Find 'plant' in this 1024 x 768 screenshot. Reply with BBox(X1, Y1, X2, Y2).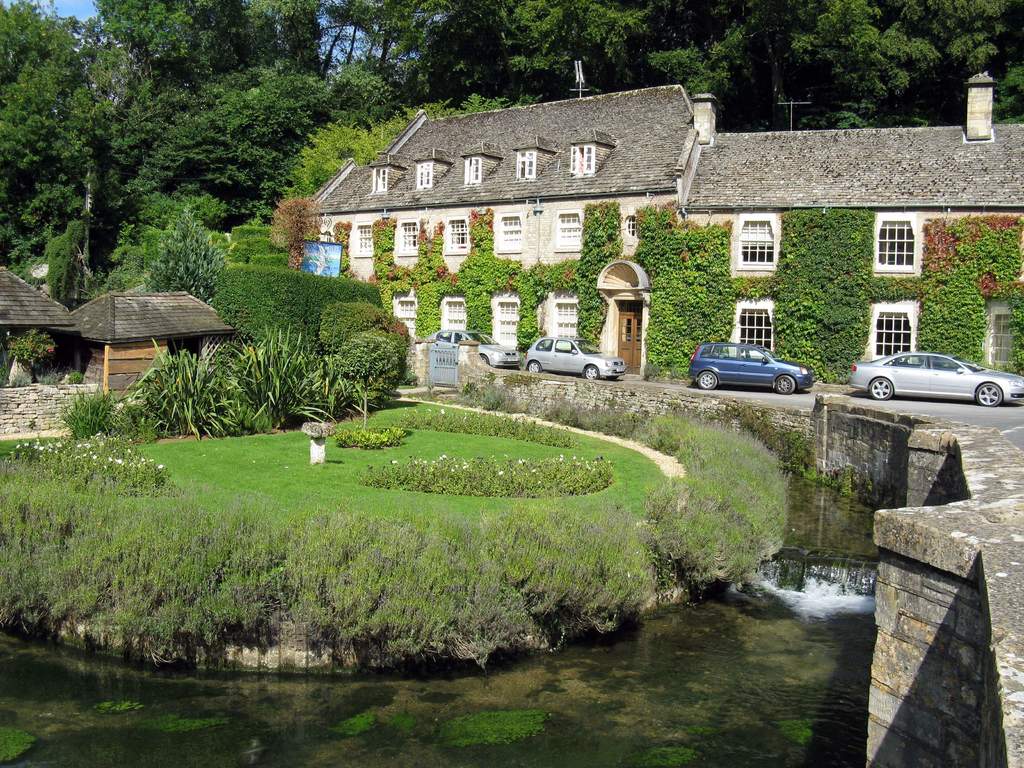
BBox(646, 740, 697, 767).
